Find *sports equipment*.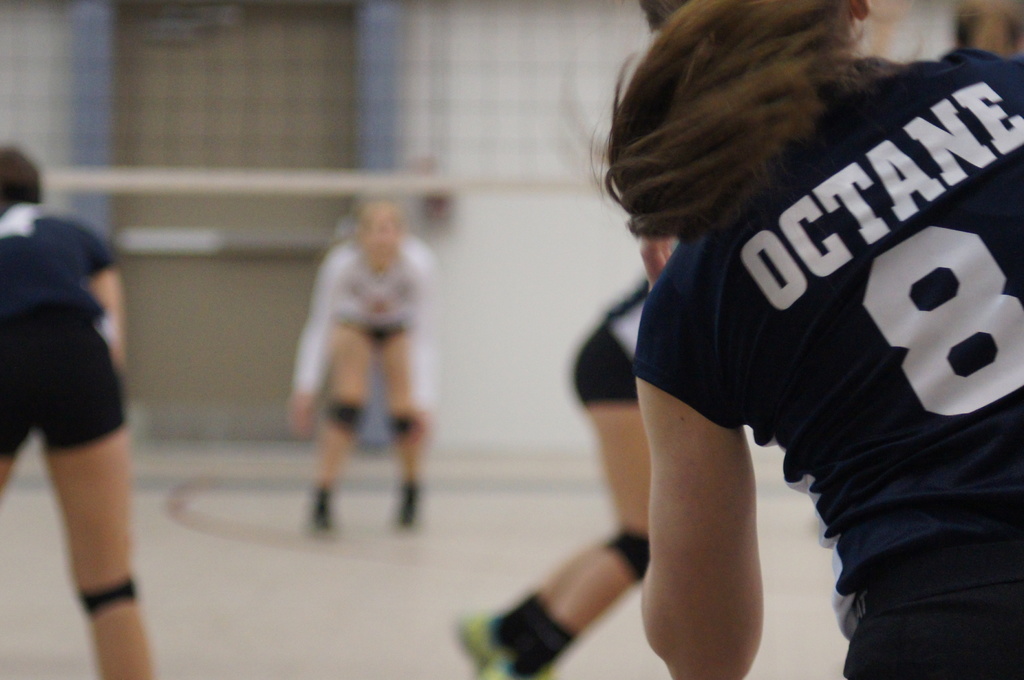
(479, 653, 559, 679).
